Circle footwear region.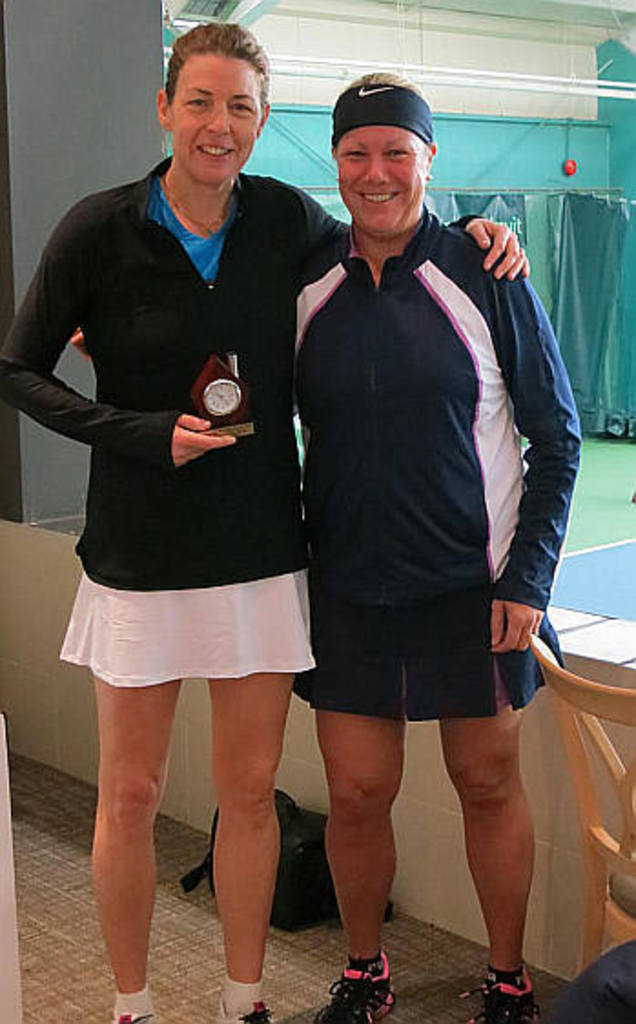
Region: pyautogui.locateOnScreen(312, 957, 395, 1022).
